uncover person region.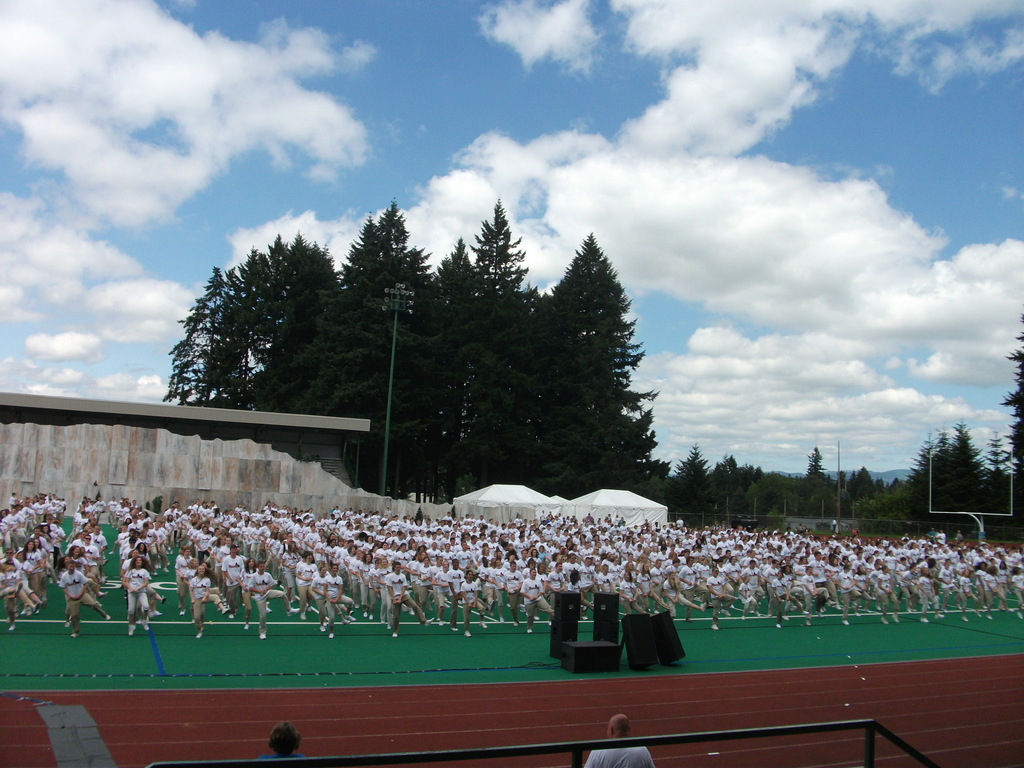
Uncovered: pyautogui.locateOnScreen(0, 559, 36, 628).
